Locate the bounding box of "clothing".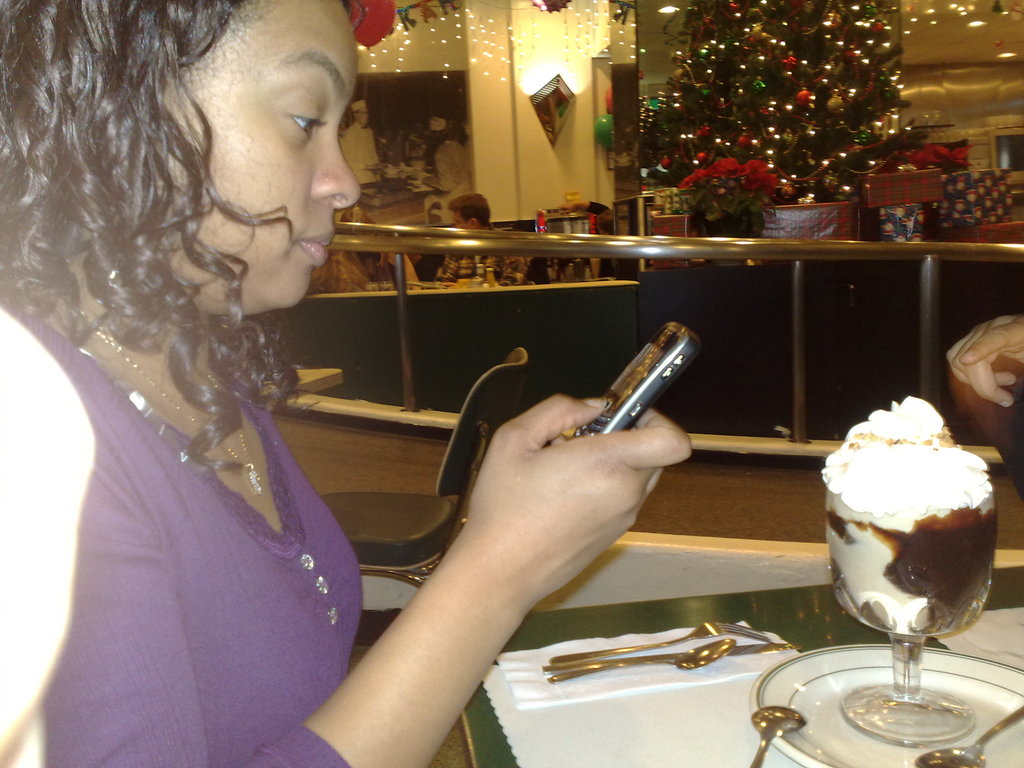
Bounding box: {"left": 433, "top": 227, "right": 533, "bottom": 278}.
